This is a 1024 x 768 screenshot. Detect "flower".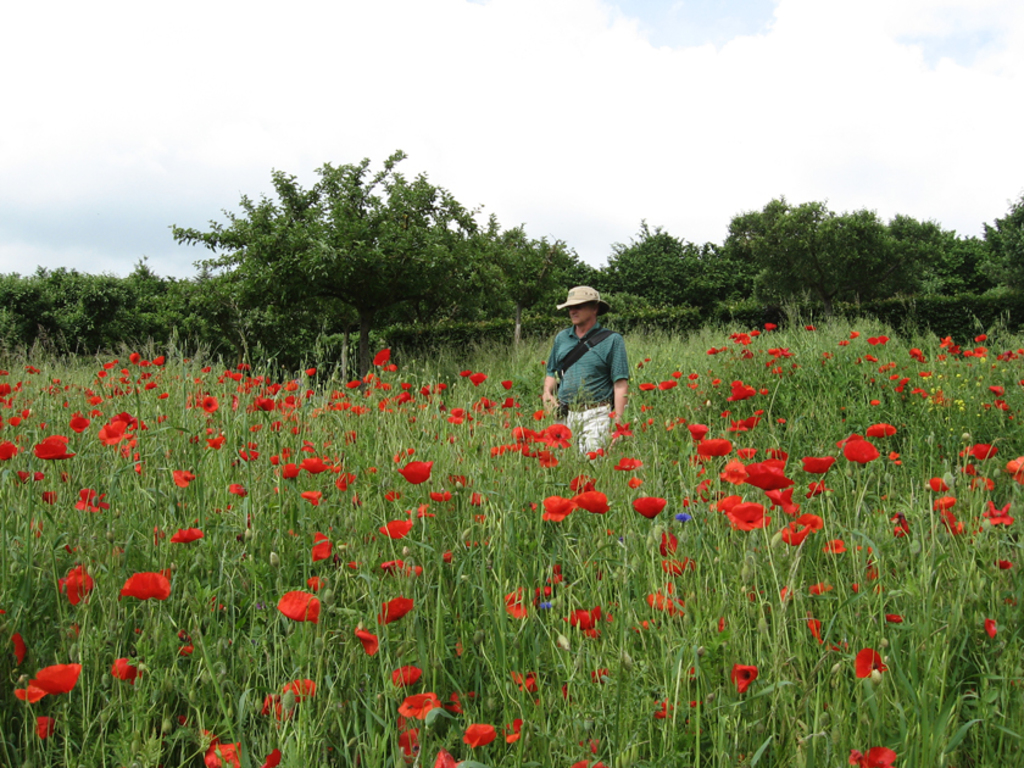
box(430, 488, 452, 502).
